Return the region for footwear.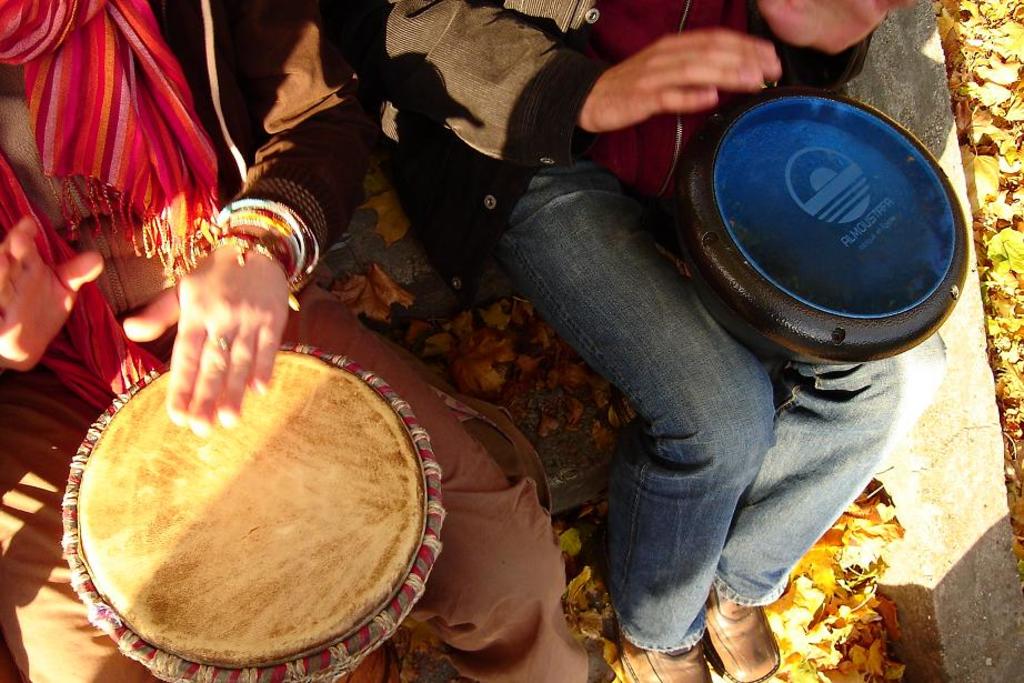
<box>624,633,707,682</box>.
